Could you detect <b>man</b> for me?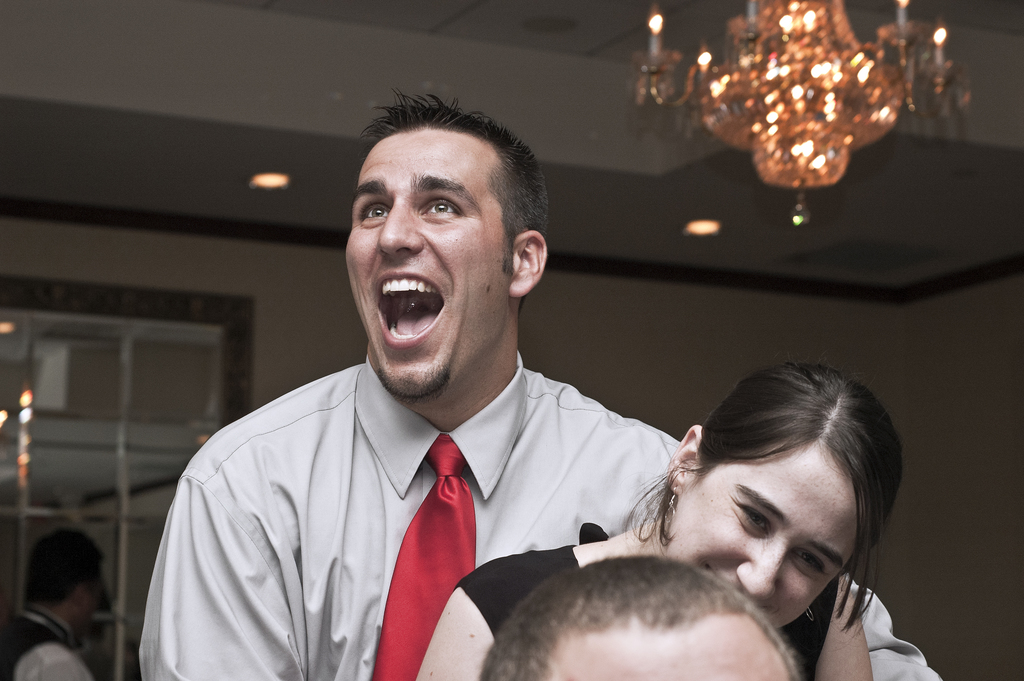
Detection result: x1=139, y1=88, x2=941, y2=680.
